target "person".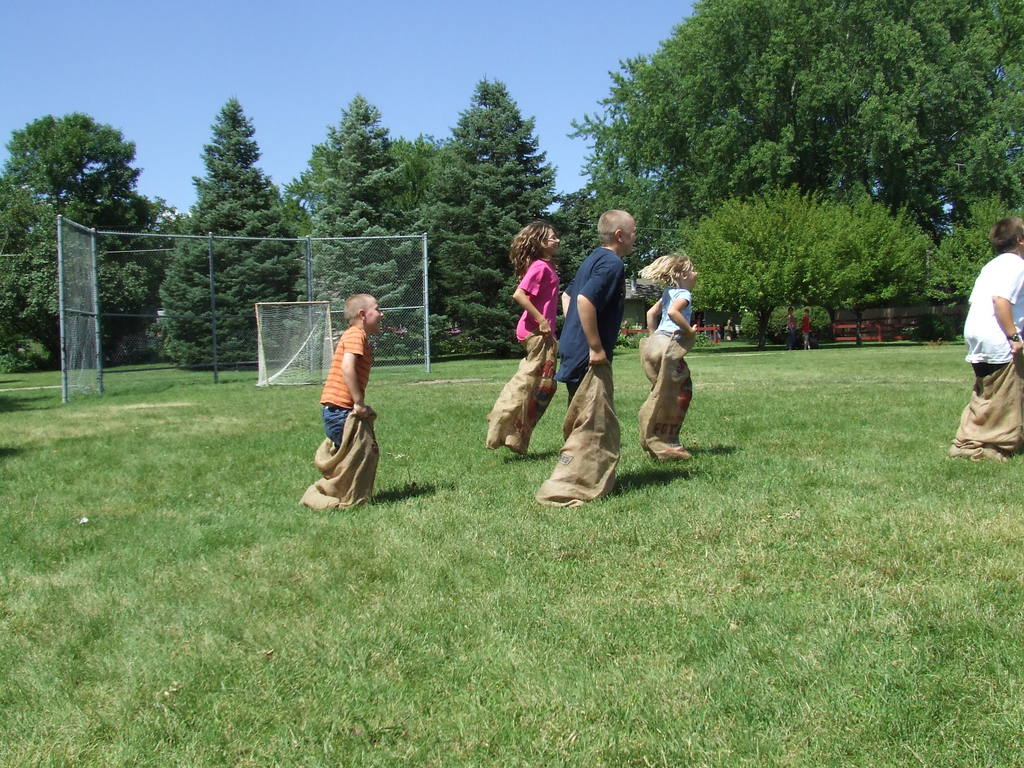
Target region: [292,298,383,525].
